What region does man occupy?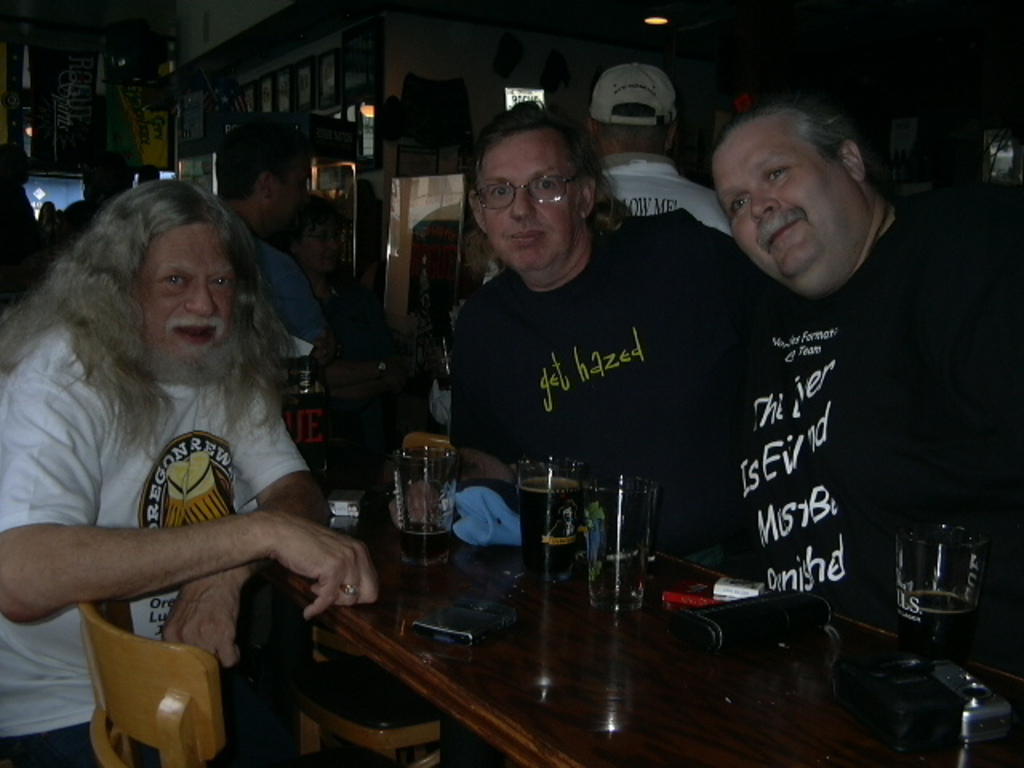
Rect(450, 101, 787, 578).
